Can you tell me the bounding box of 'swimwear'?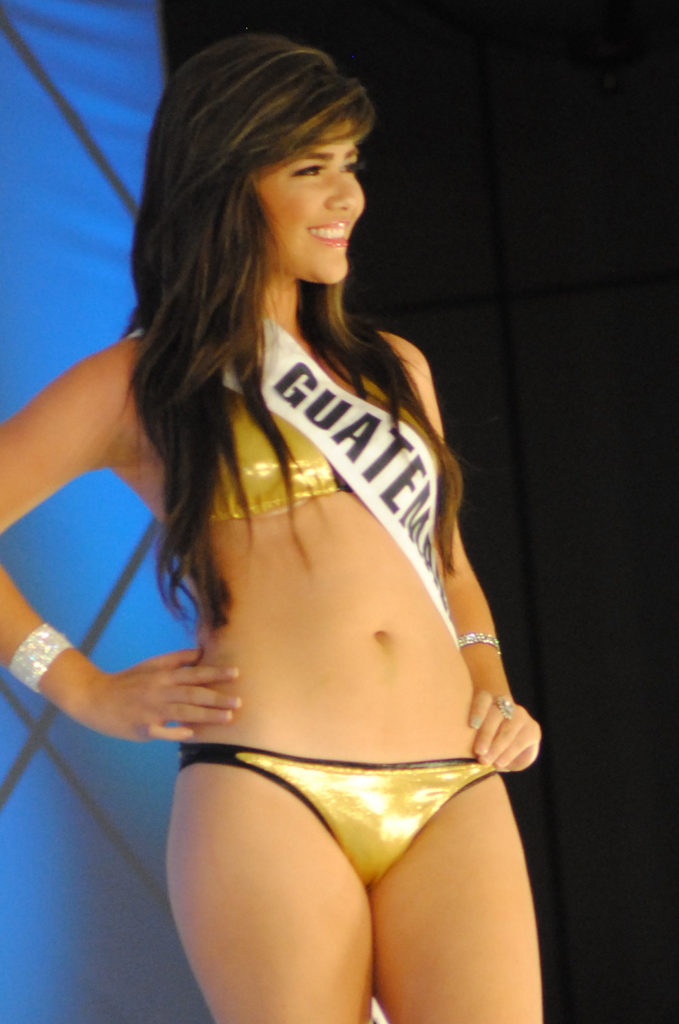
175,741,497,892.
